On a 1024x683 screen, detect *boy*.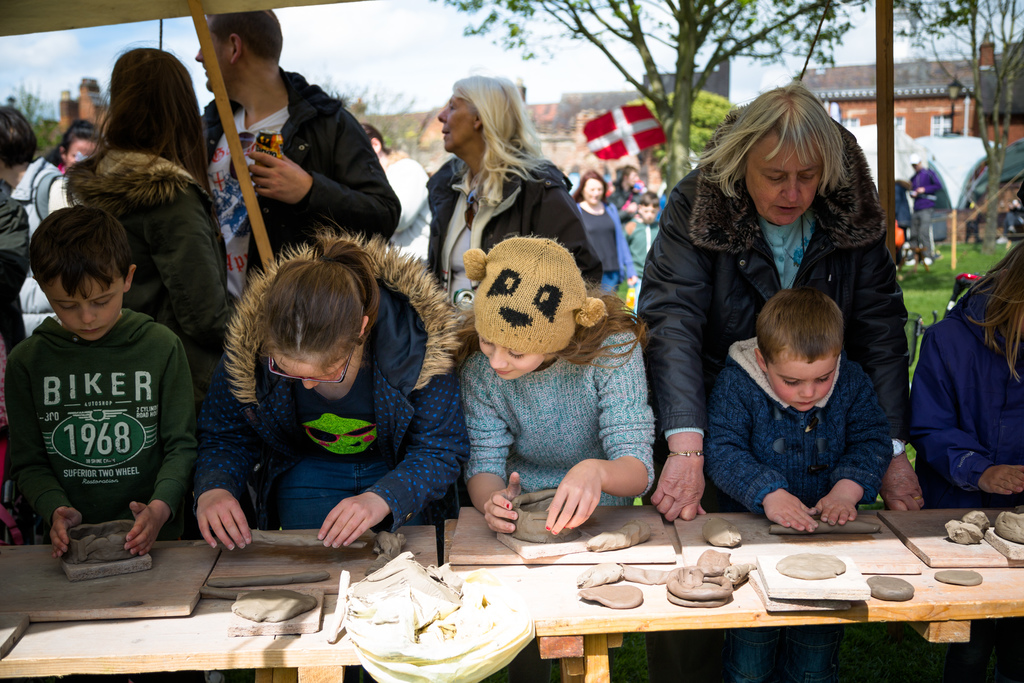
box(6, 197, 202, 562).
